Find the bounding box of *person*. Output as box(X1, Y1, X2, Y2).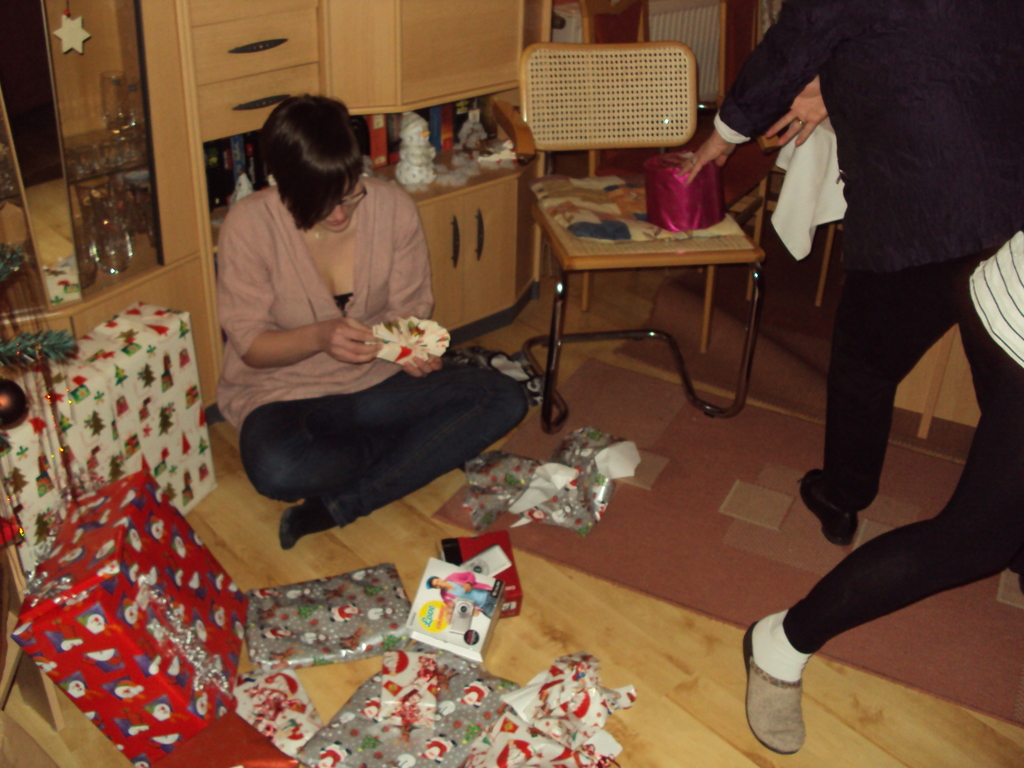
box(216, 94, 530, 550).
